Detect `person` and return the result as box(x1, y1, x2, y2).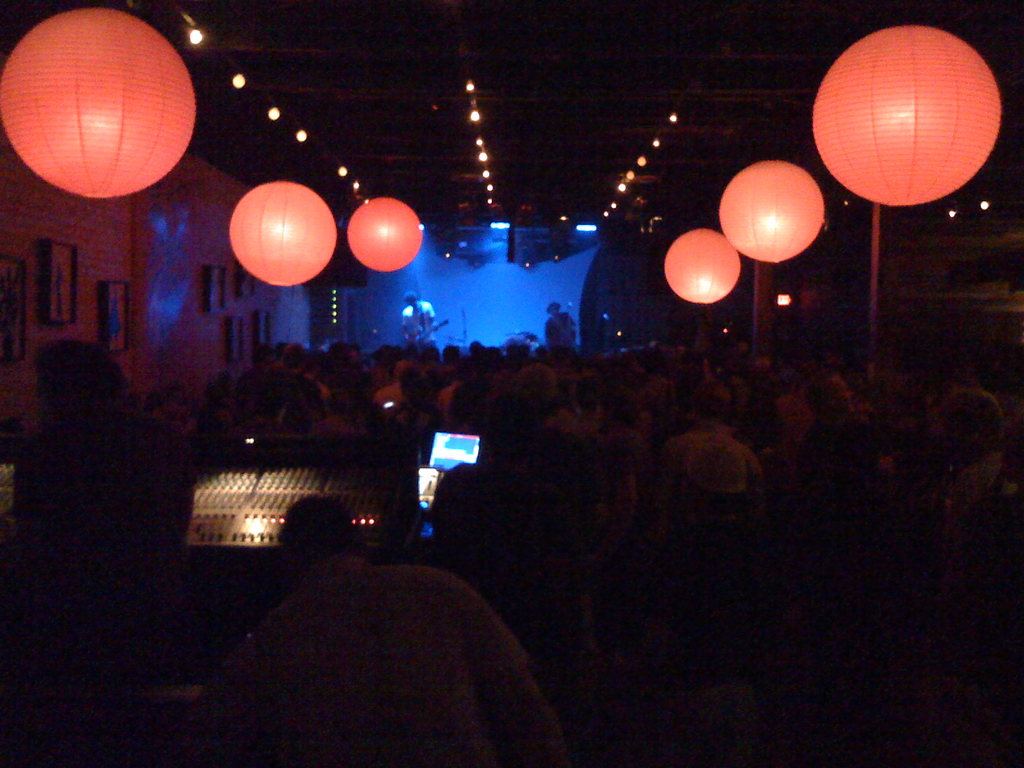
box(650, 381, 770, 542).
